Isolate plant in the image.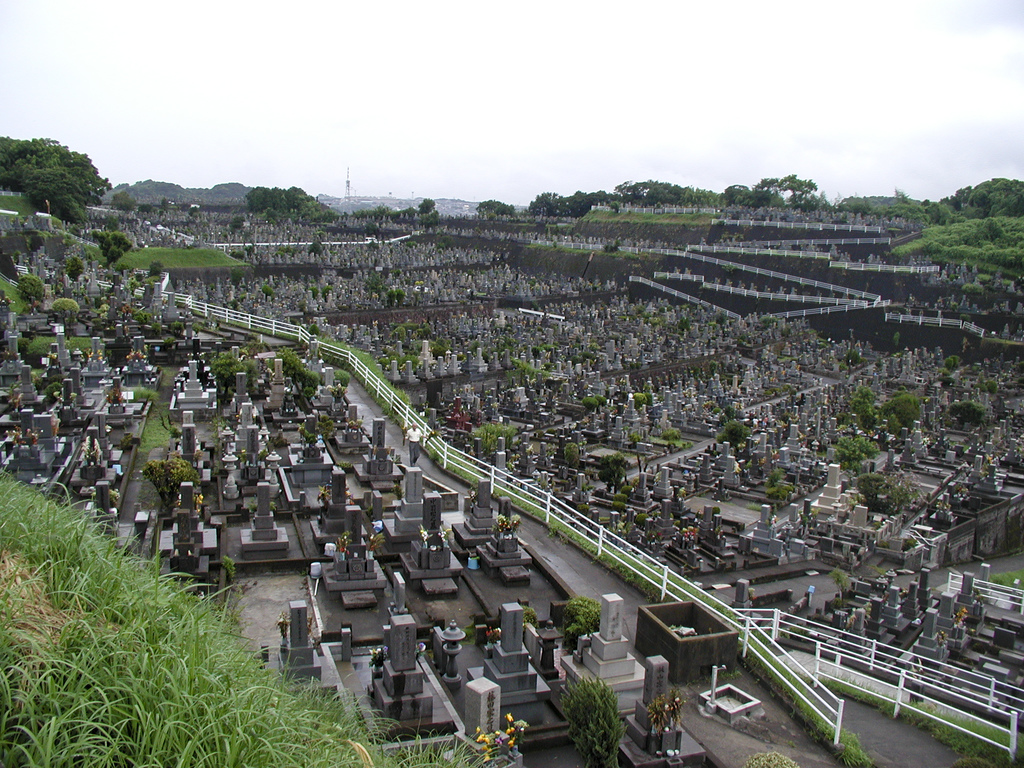
Isolated region: 260:282:271:294.
